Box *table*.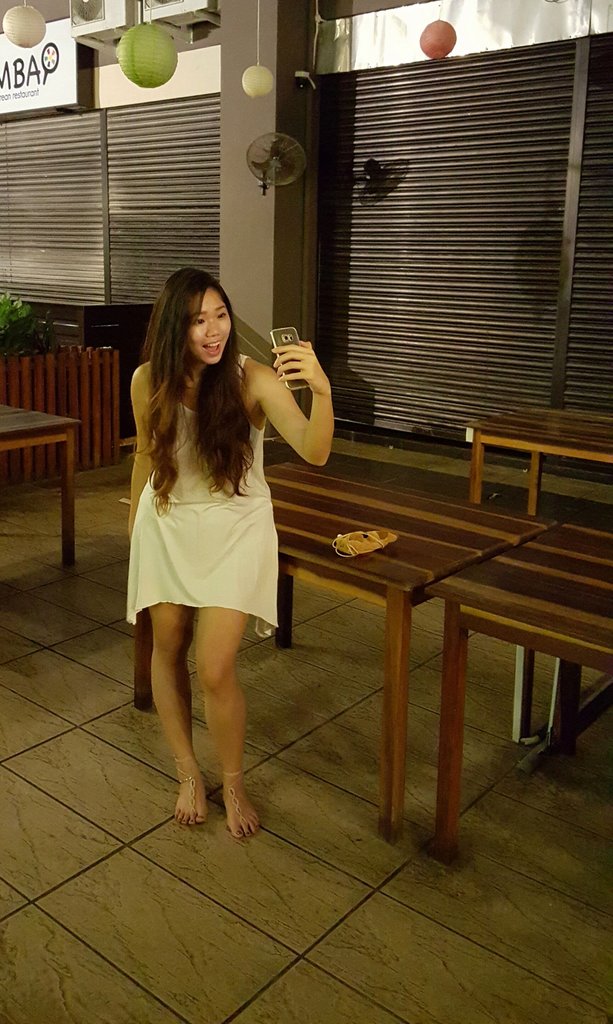
BBox(456, 415, 612, 520).
